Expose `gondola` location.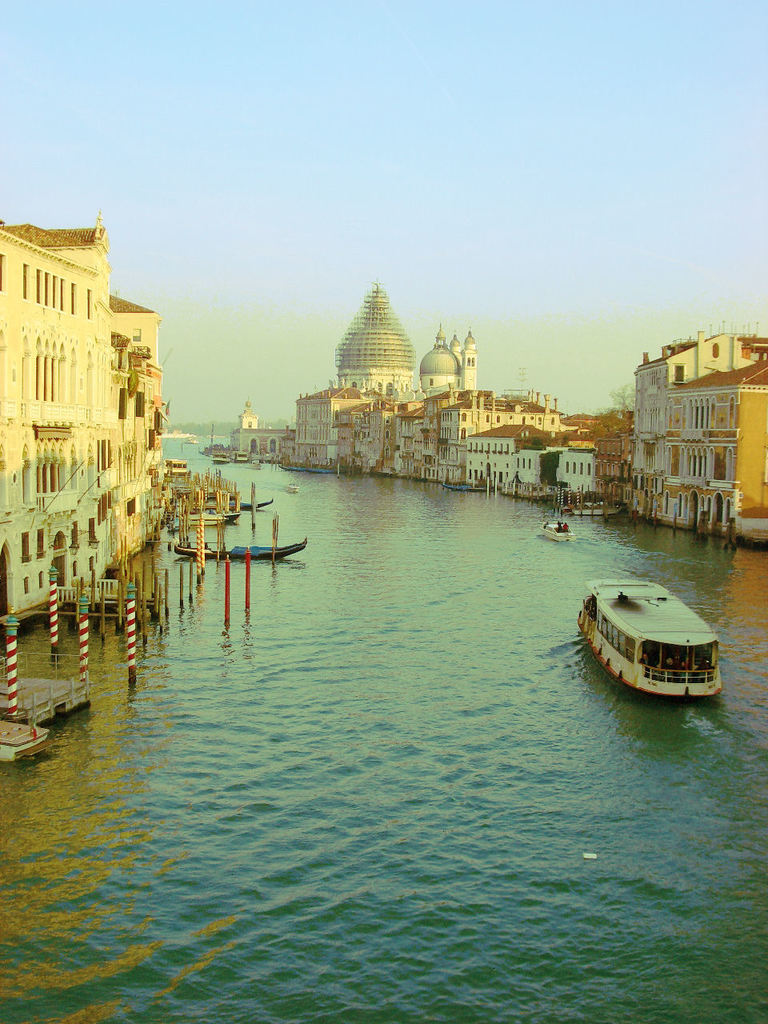
Exposed at rect(170, 533, 307, 562).
